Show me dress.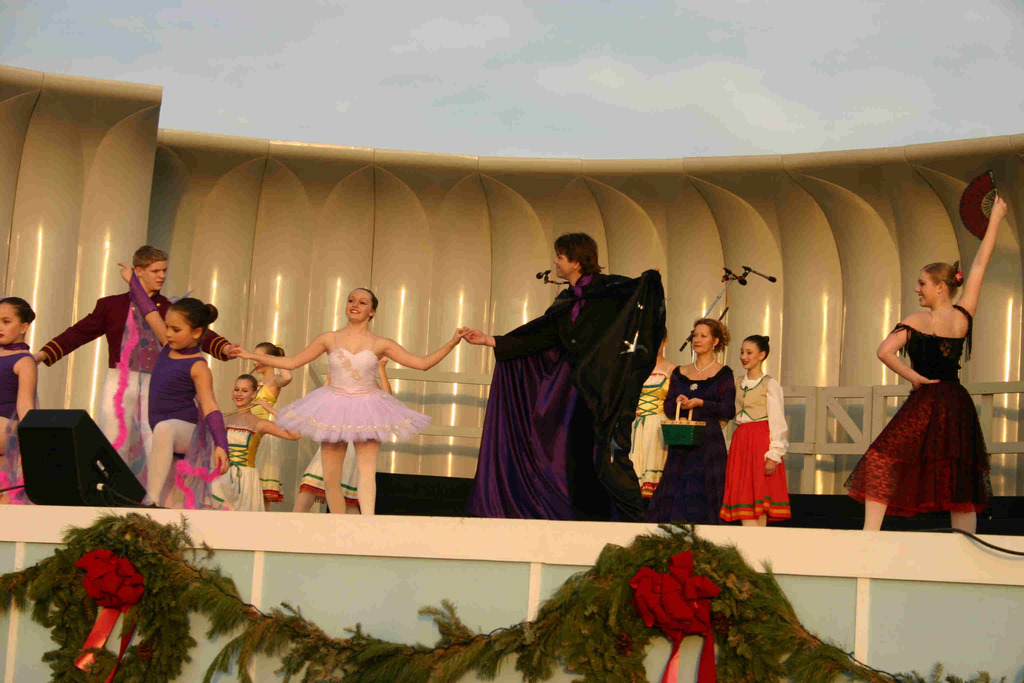
dress is here: box=[253, 379, 289, 500].
